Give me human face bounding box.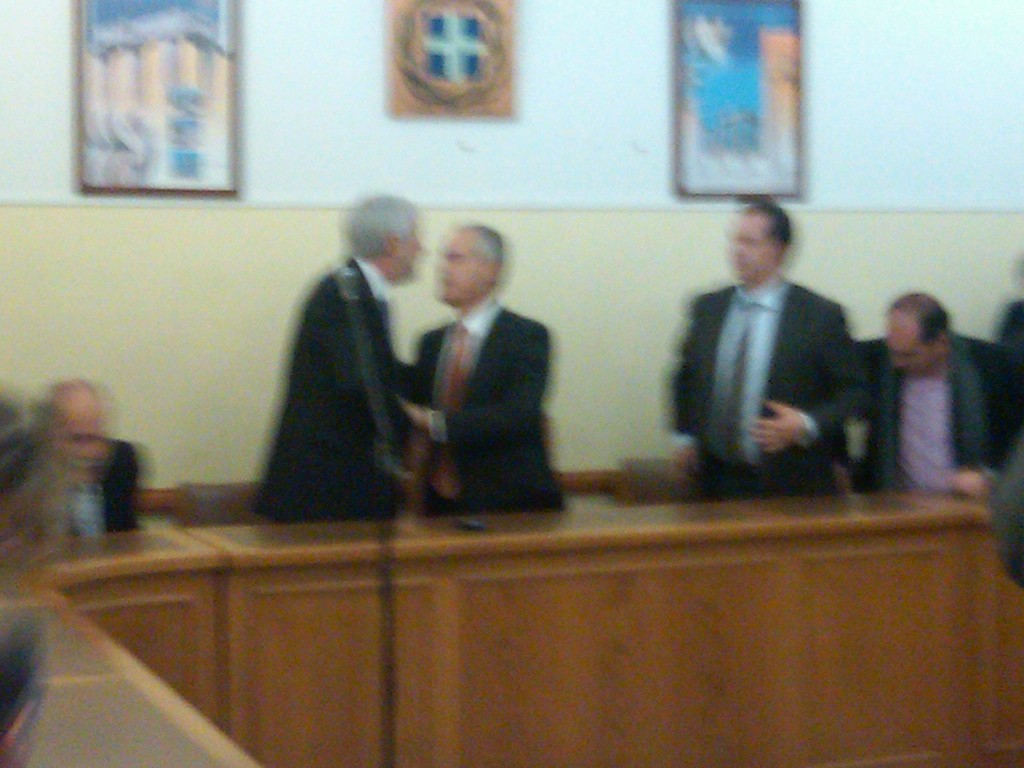
[left=884, top=312, right=933, bottom=377].
